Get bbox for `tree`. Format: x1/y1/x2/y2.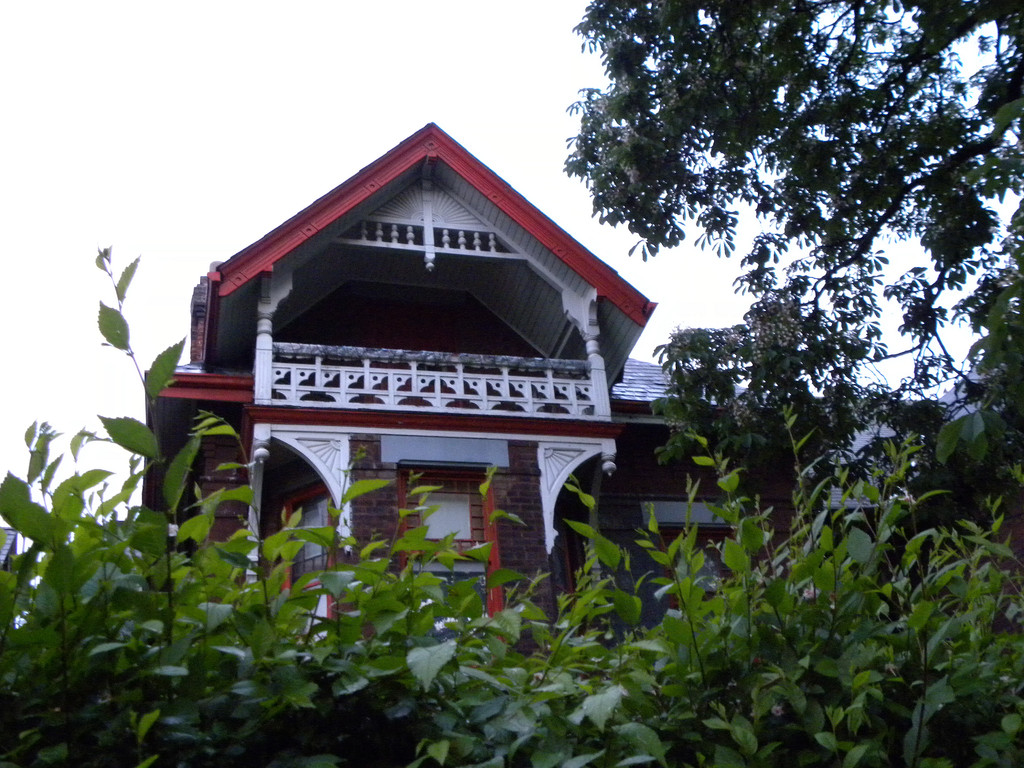
568/0/1023/470.
